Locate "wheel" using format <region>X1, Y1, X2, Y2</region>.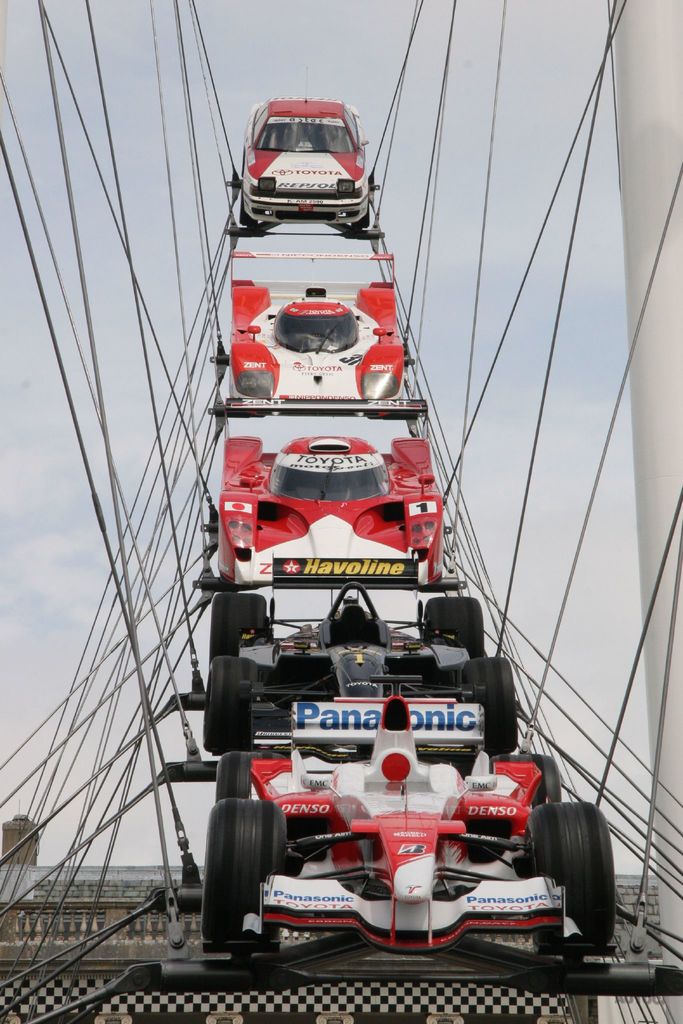
<region>462, 657, 518, 756</region>.
